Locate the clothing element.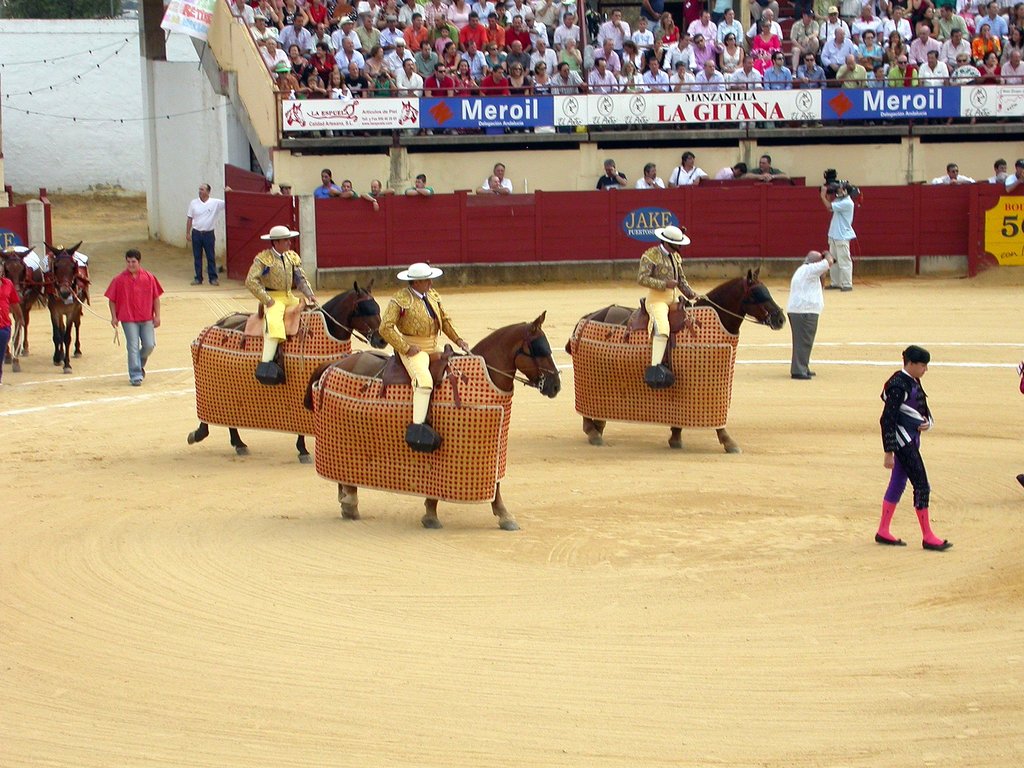
Element bbox: (534,49,554,74).
